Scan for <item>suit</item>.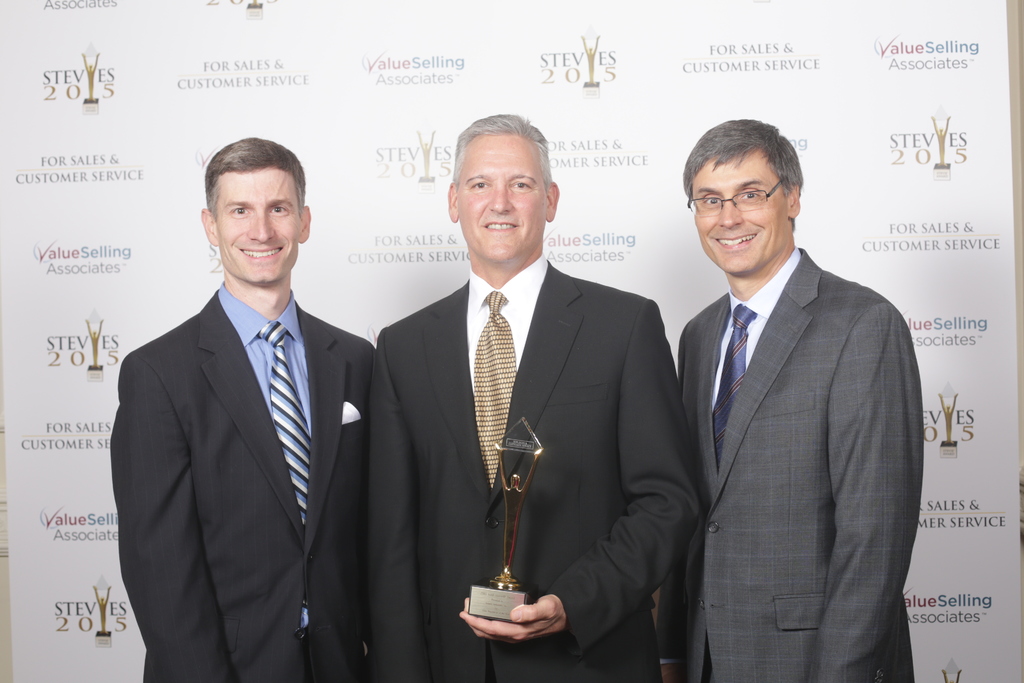
Scan result: {"x1": 373, "y1": 250, "x2": 701, "y2": 682}.
